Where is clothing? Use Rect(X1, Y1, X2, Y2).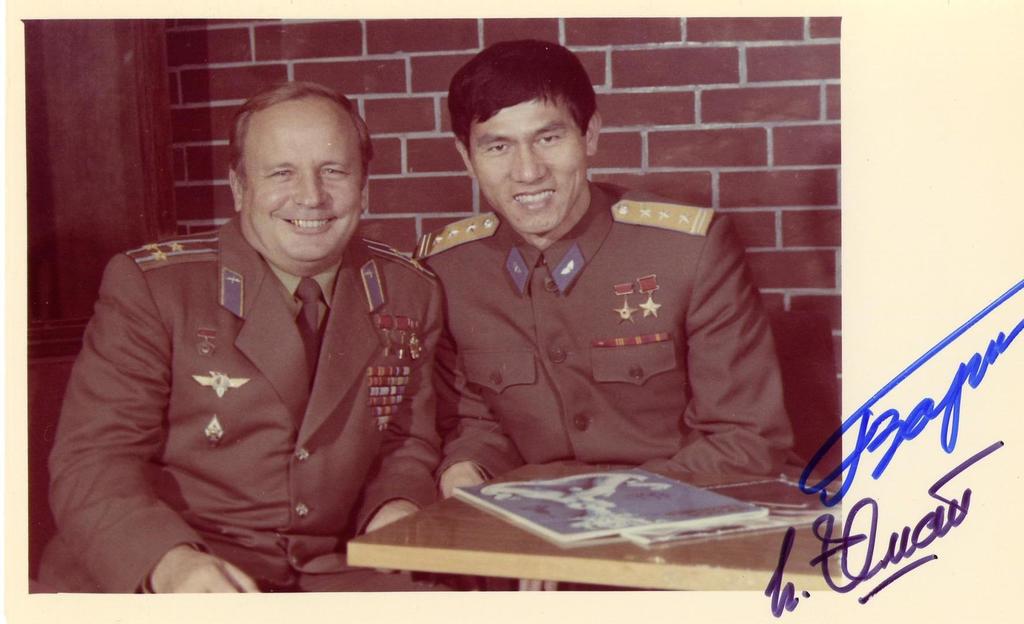
Rect(36, 212, 442, 614).
